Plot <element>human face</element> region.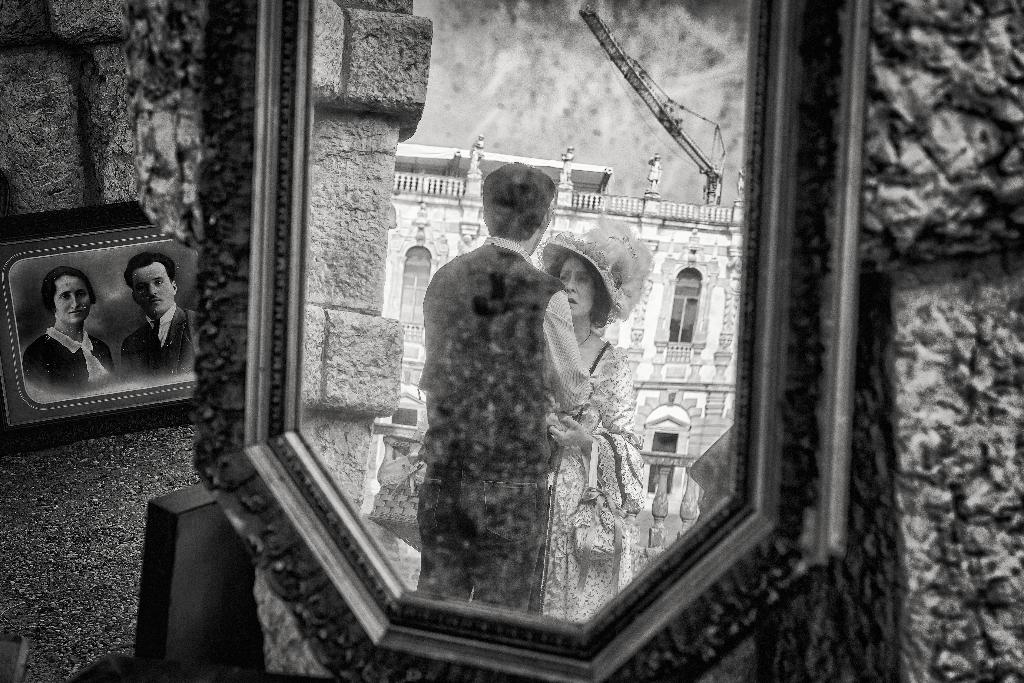
Plotted at 561:259:598:317.
